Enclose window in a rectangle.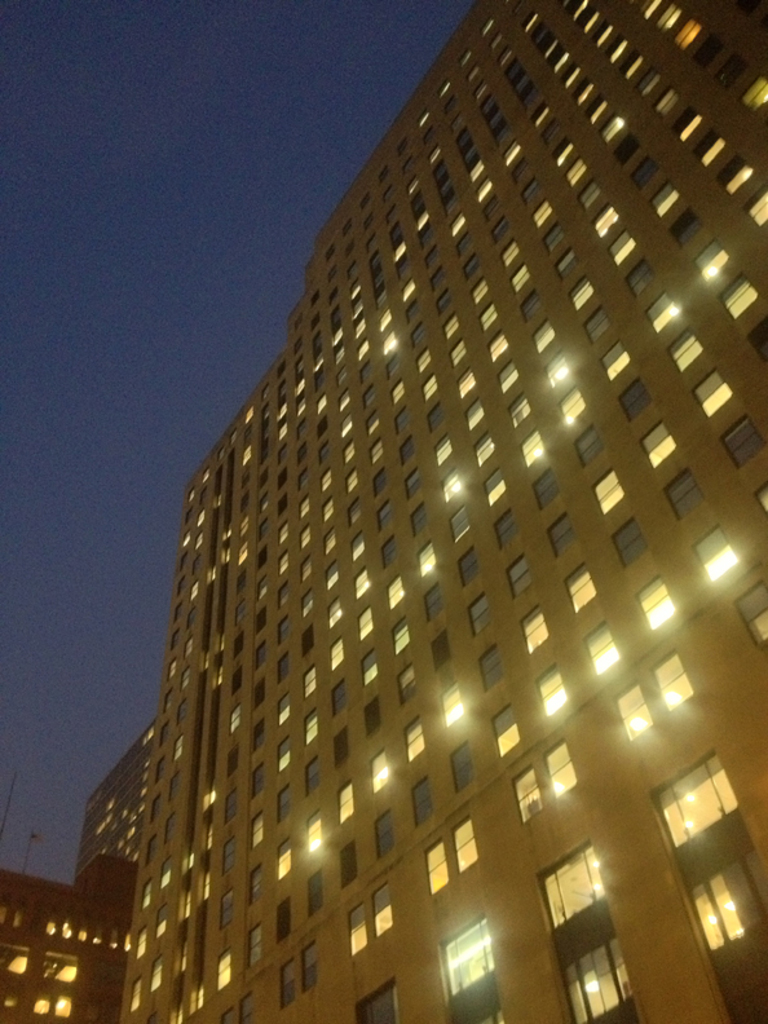
region(376, 755, 393, 790).
